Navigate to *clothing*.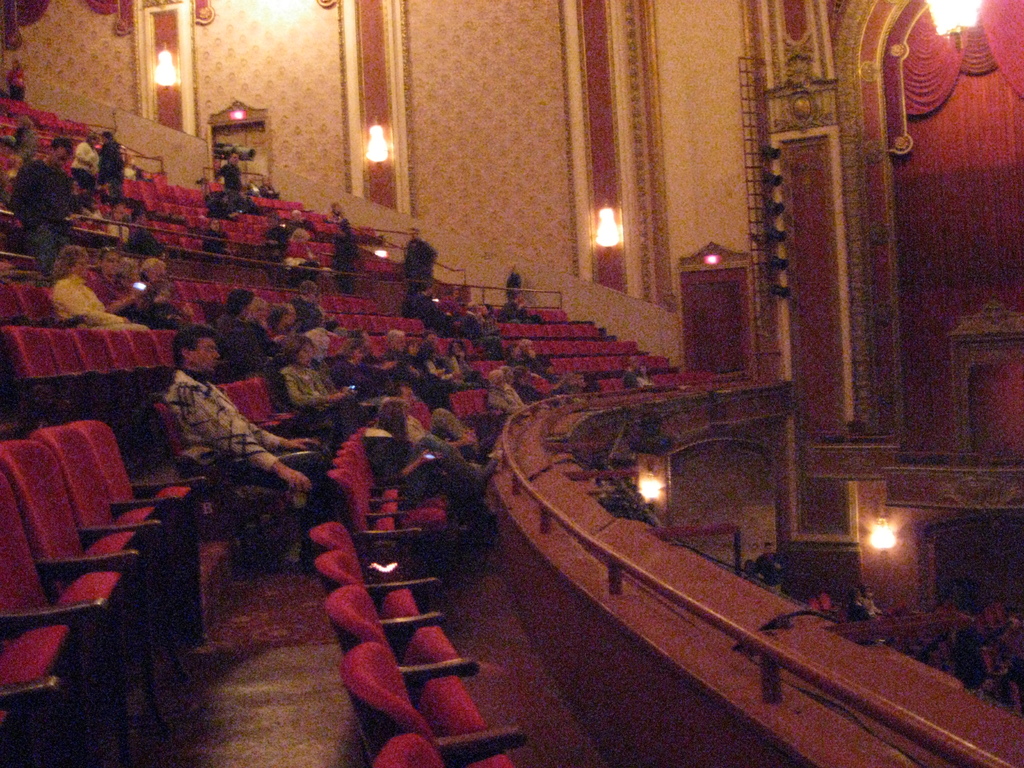
Navigation target: locate(366, 435, 480, 537).
